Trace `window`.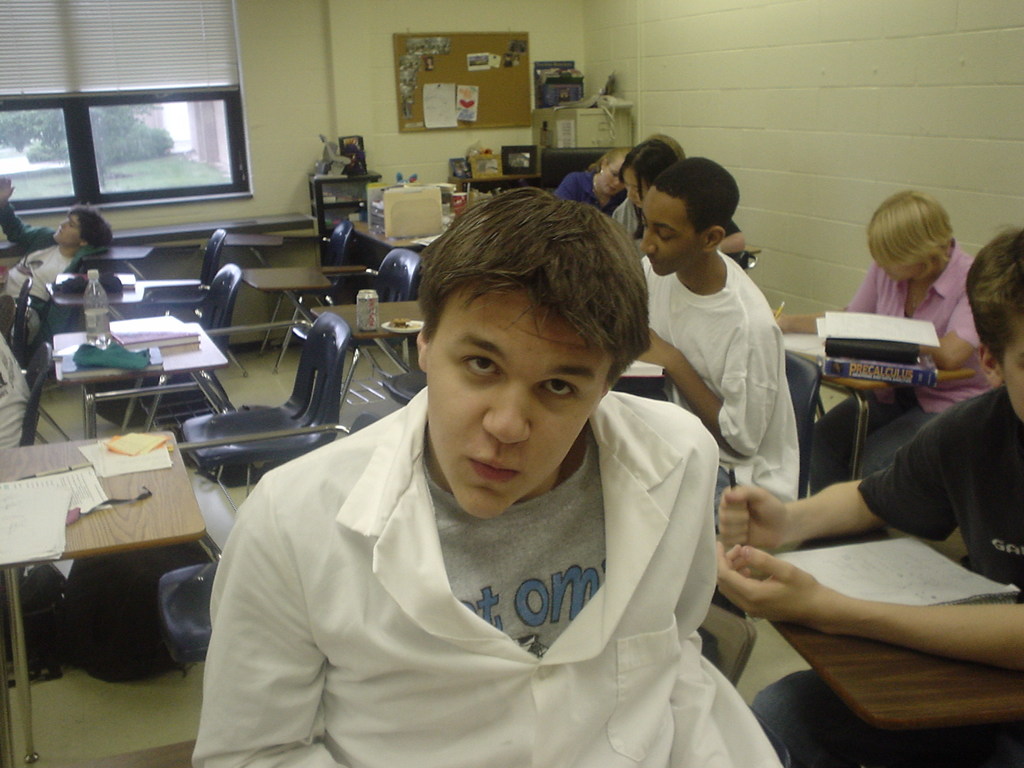
Traced to 83,89,247,204.
